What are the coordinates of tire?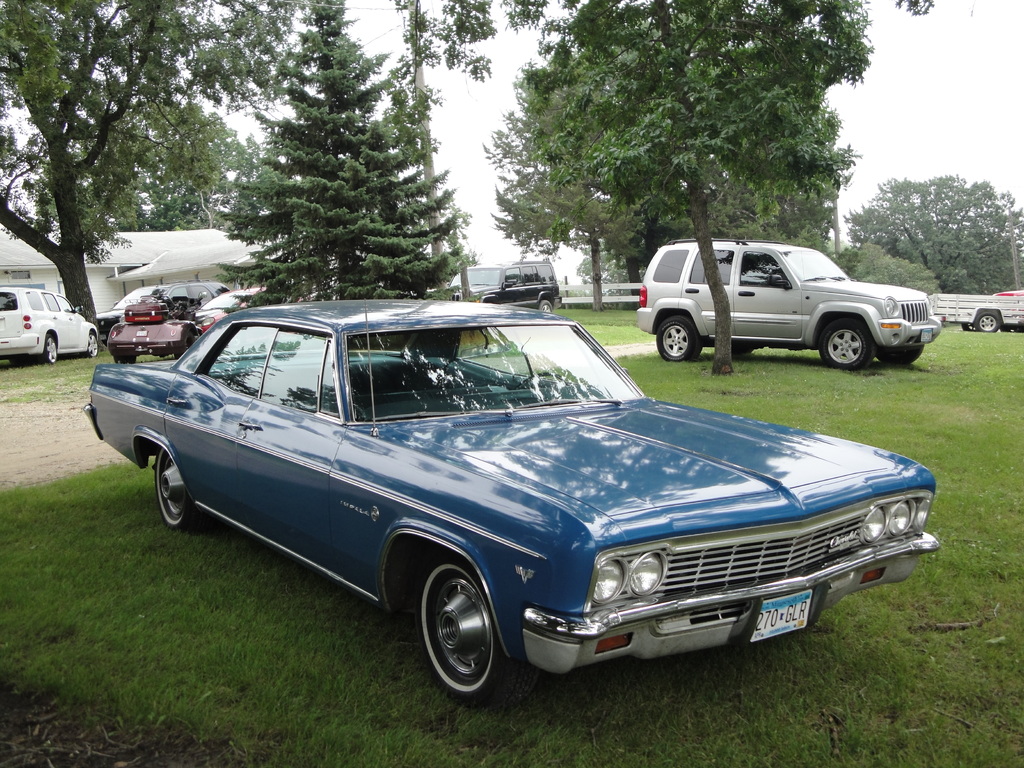
locate(115, 355, 143, 364).
